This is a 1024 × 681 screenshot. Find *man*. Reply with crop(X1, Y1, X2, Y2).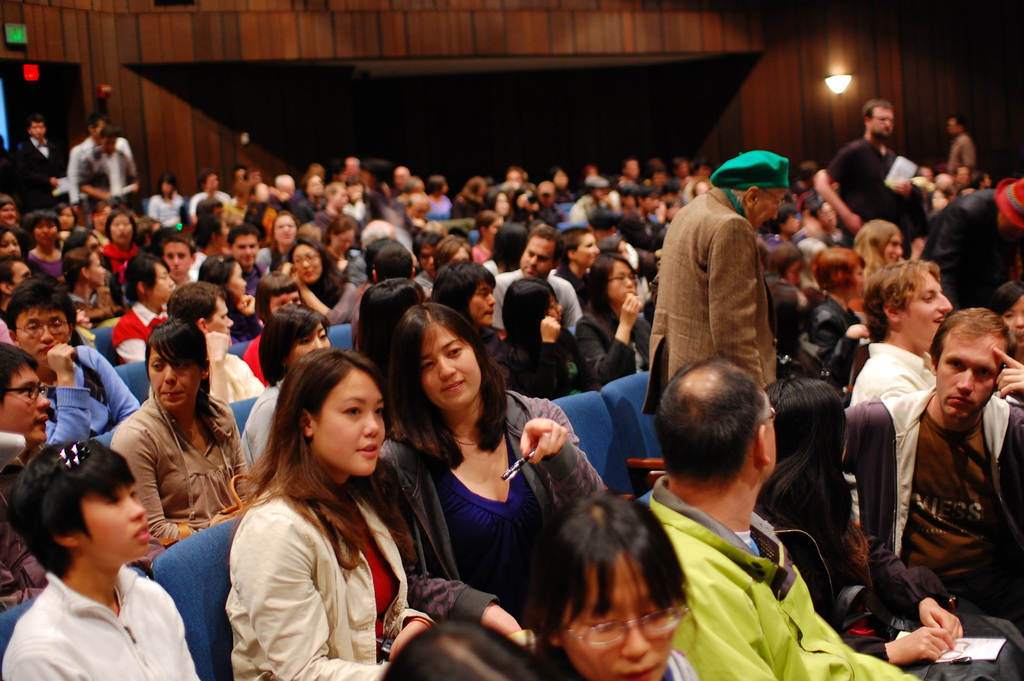
crop(56, 113, 125, 201).
